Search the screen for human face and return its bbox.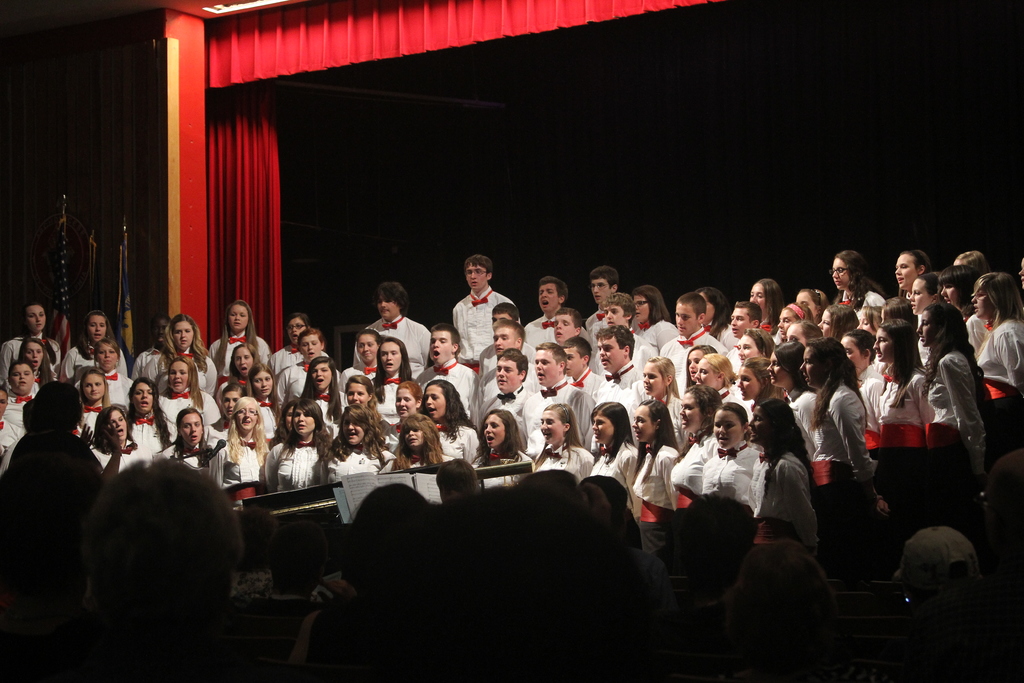
Found: [x1=465, y1=263, x2=491, y2=295].
